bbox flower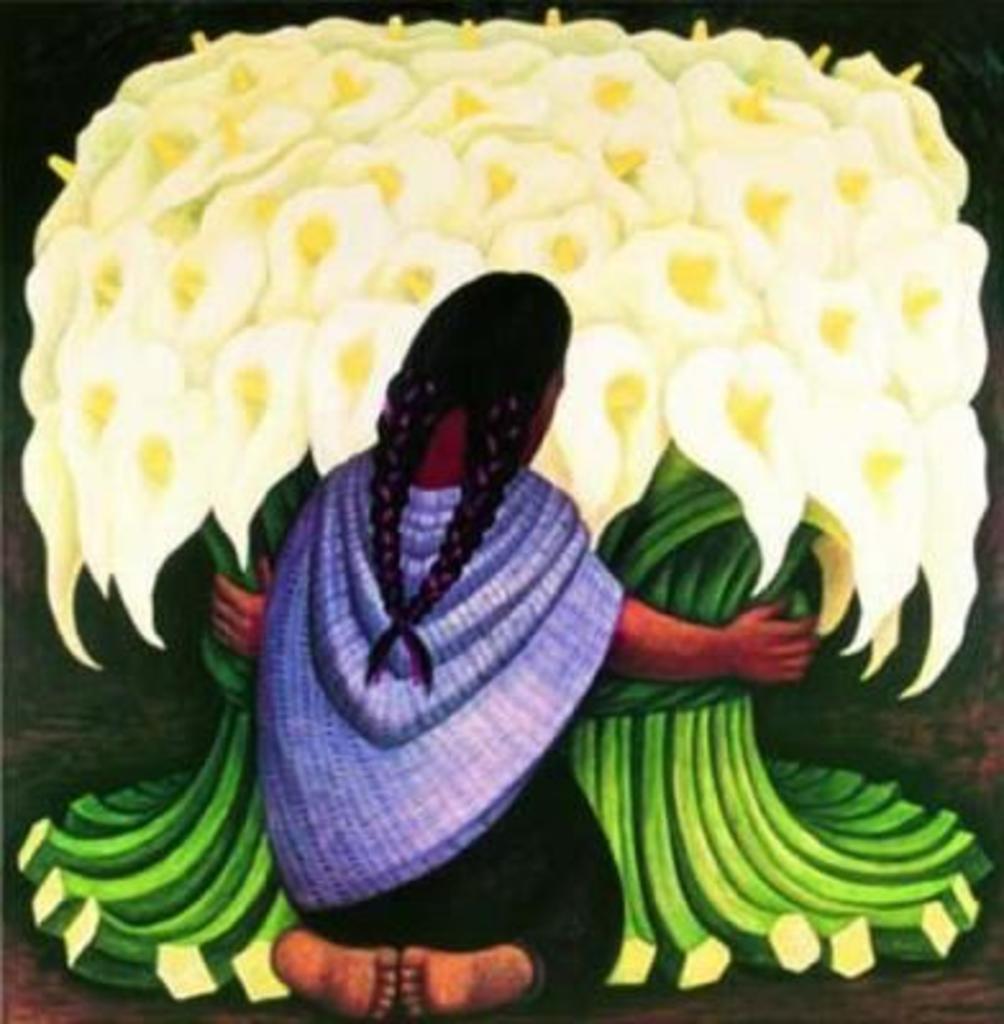
x1=878 y1=223 x2=984 y2=397
